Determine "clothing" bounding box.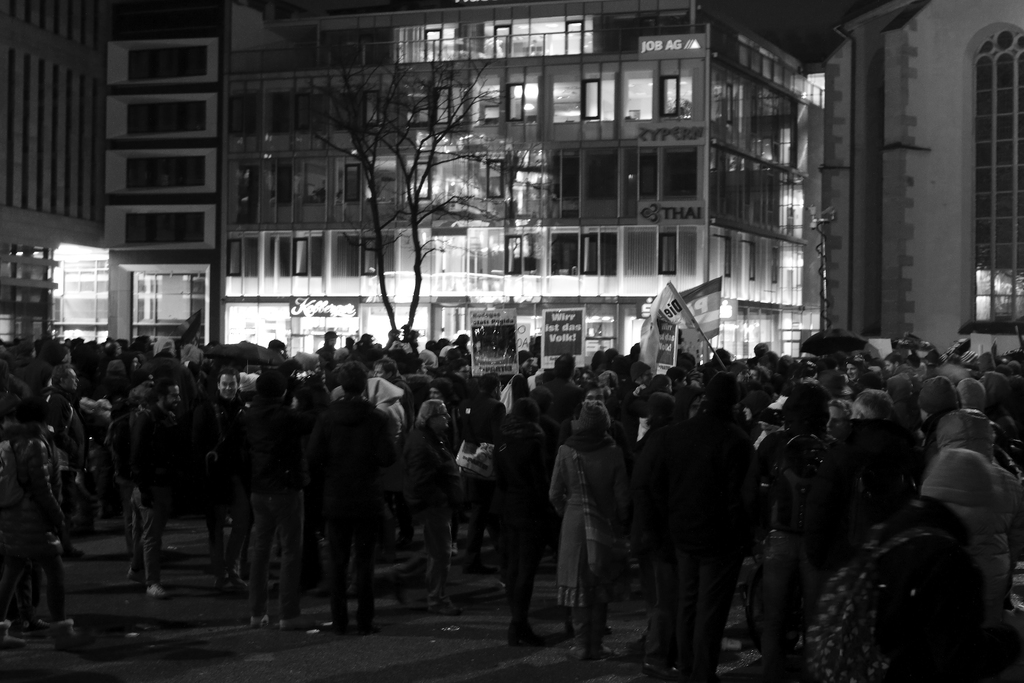
Determined: left=958, top=378, right=988, bottom=411.
